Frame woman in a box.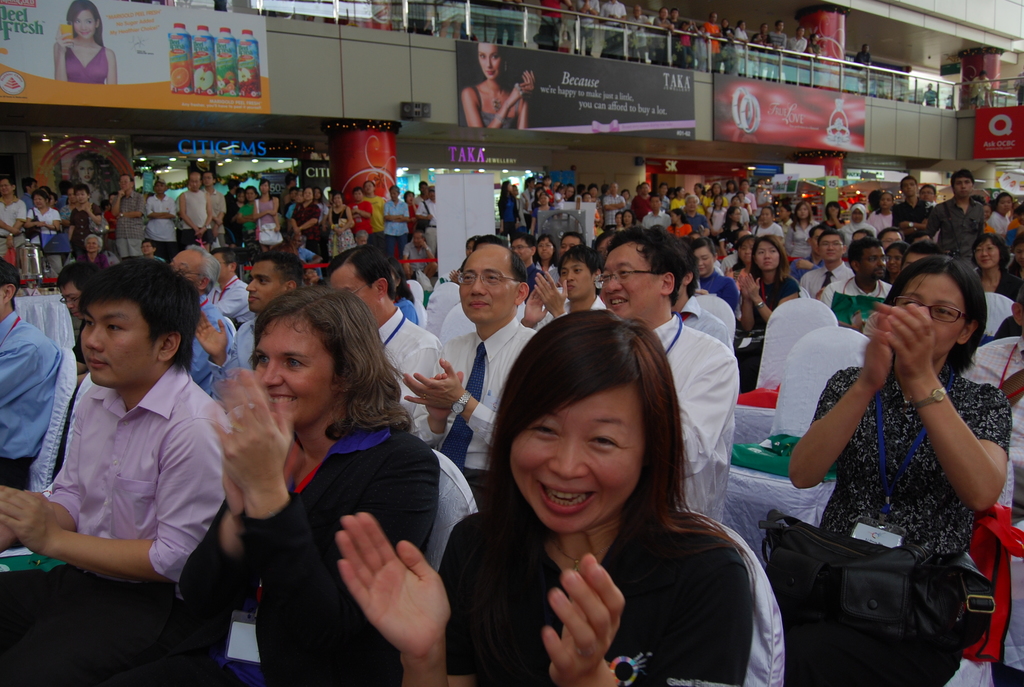
[970, 231, 1023, 302].
